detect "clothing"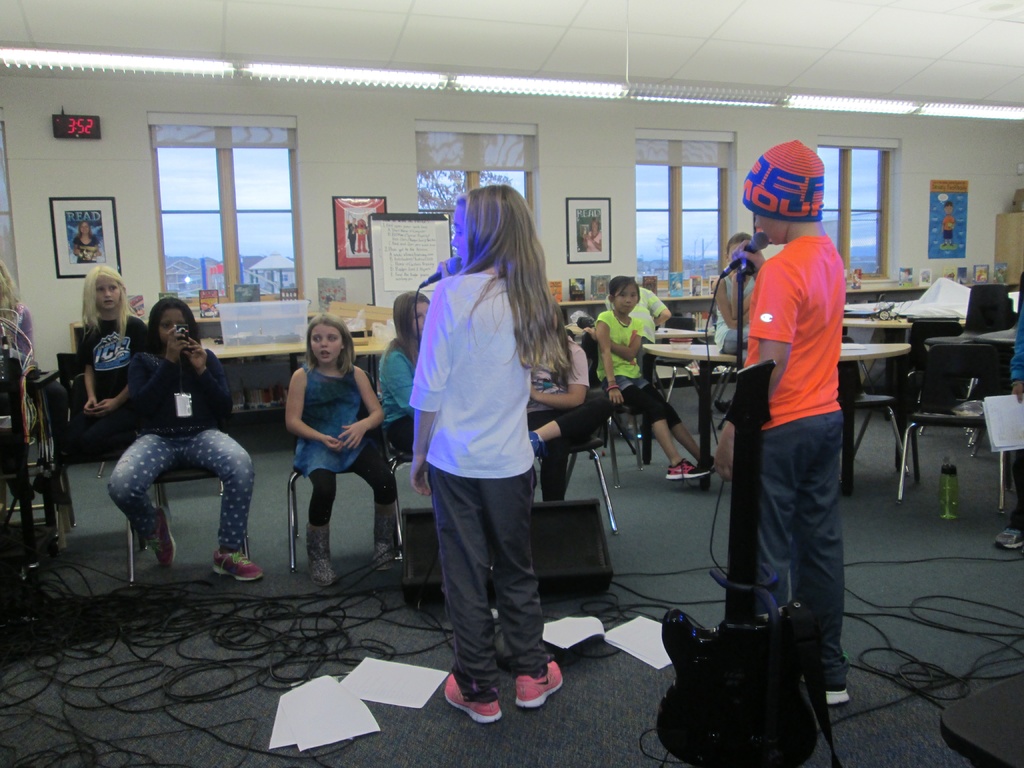
bbox(600, 316, 700, 425)
